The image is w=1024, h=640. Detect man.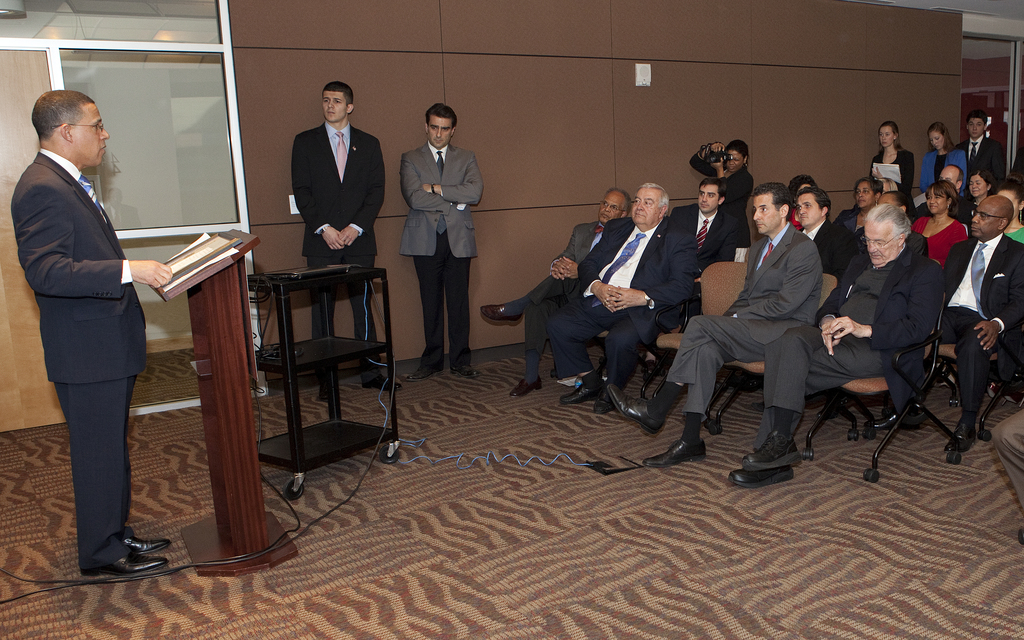
Detection: 913, 160, 979, 221.
